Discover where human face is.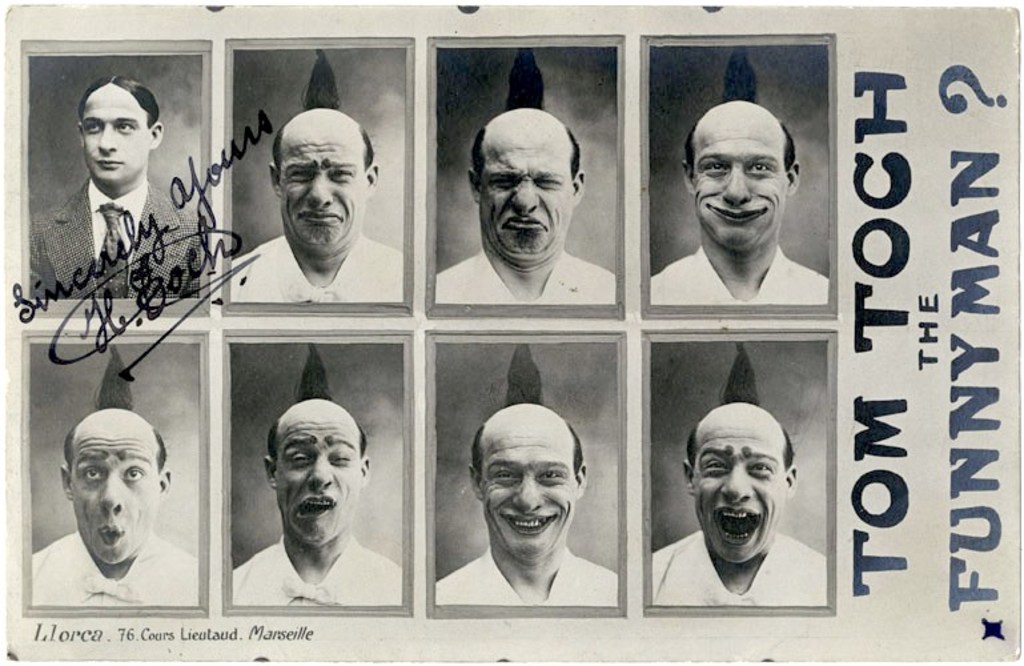
Discovered at [left=465, top=120, right=574, bottom=265].
